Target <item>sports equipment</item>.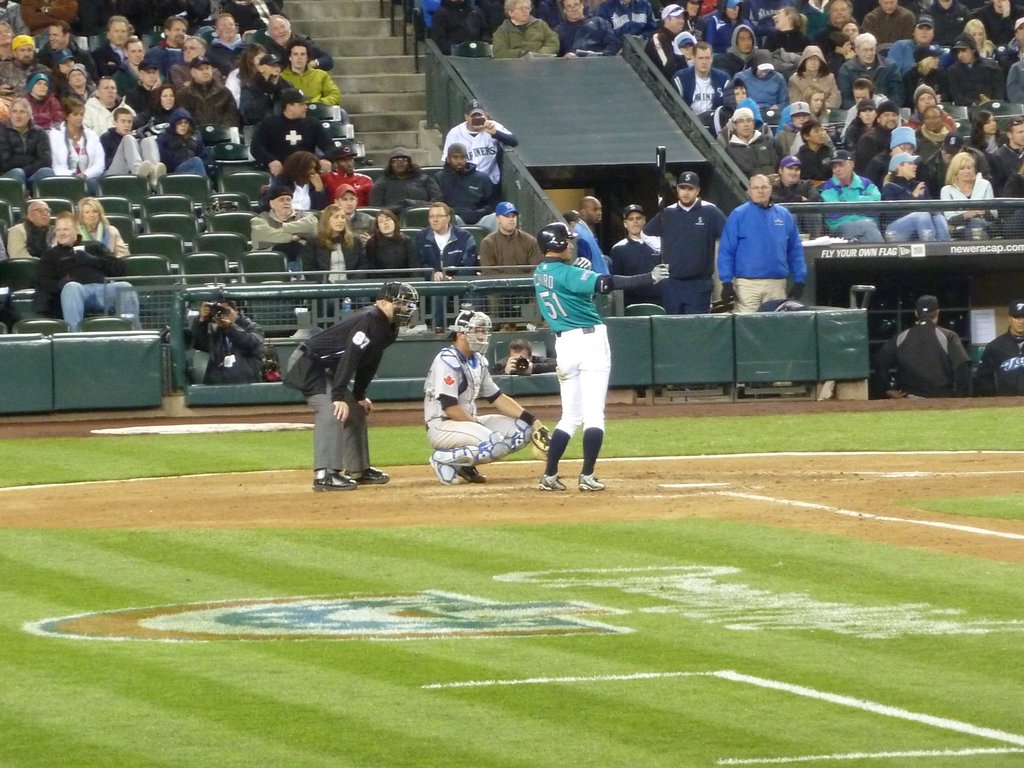
Target region: 372 280 420 328.
